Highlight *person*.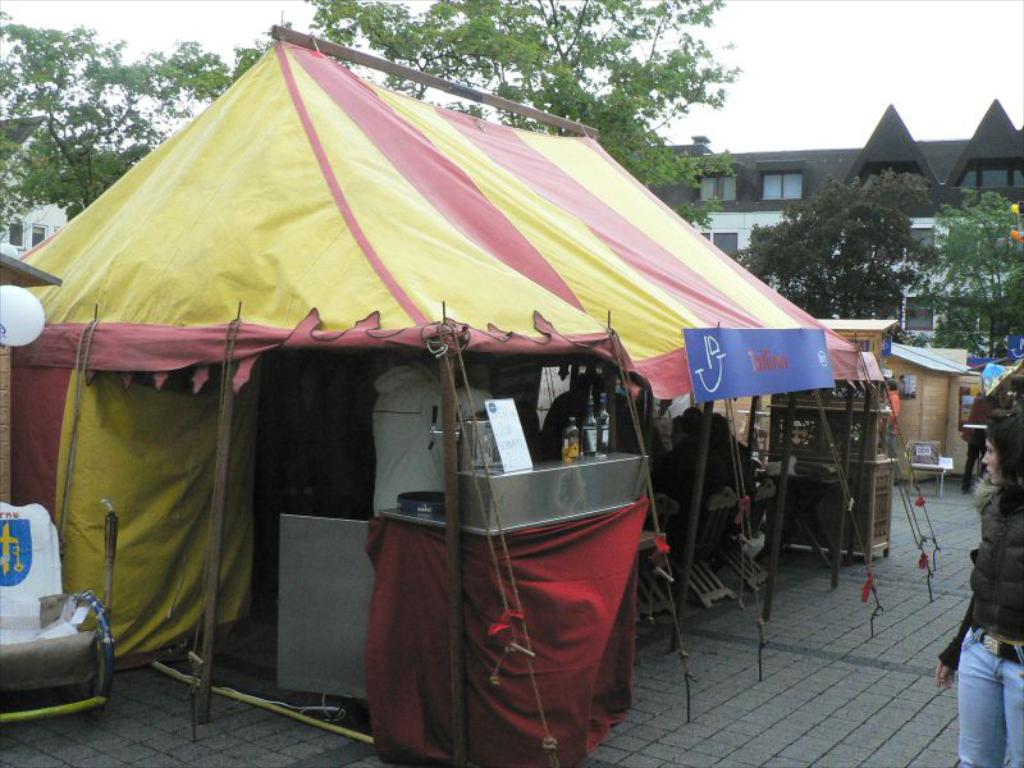
Highlighted region: <region>547, 366, 644, 453</region>.
